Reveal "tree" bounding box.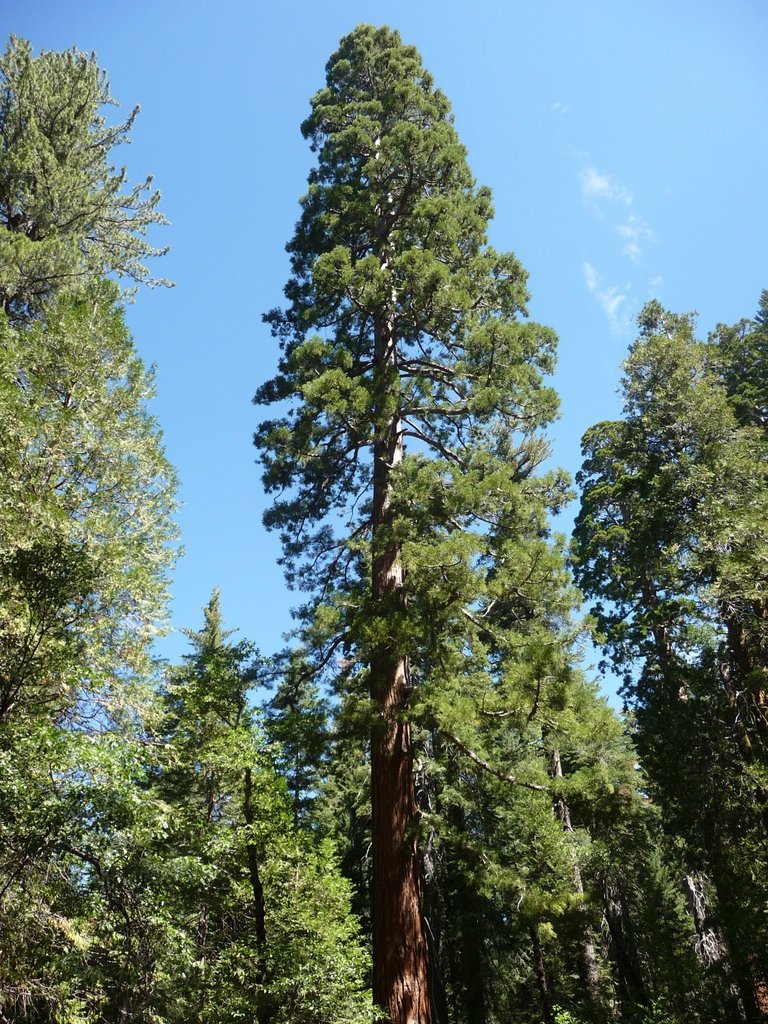
Revealed: 269 26 645 1023.
